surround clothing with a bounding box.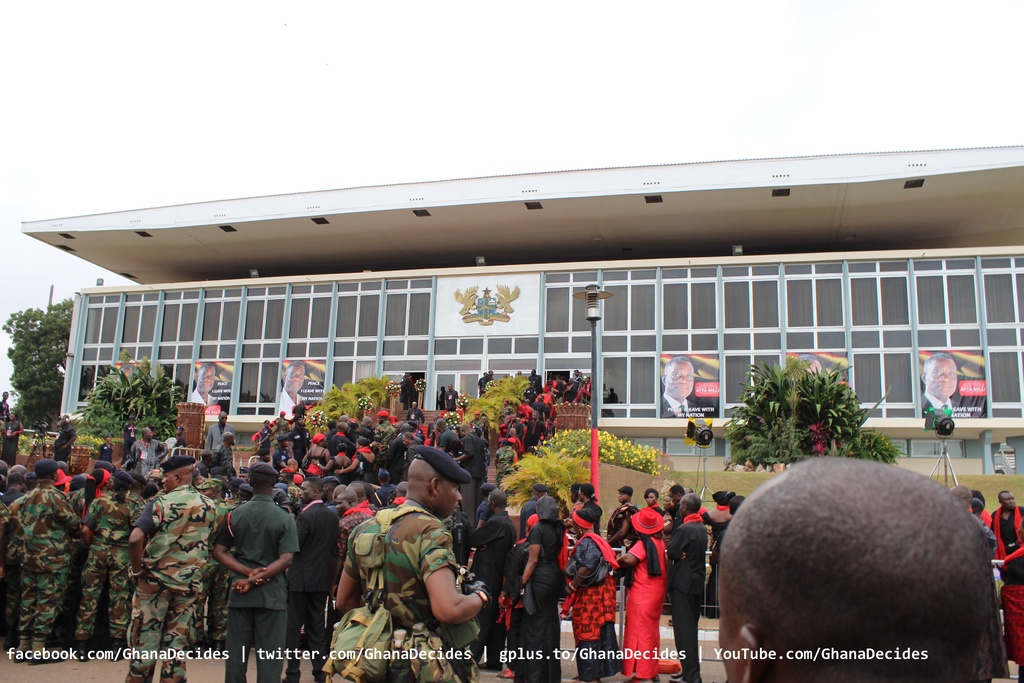
region(404, 406, 425, 424).
